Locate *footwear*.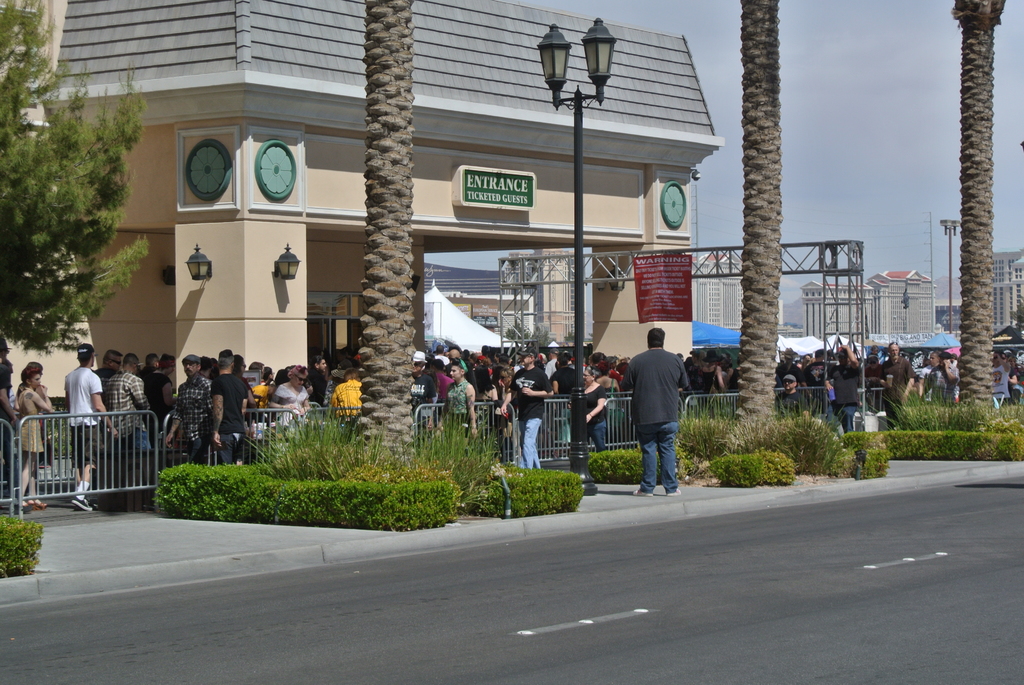
Bounding box: 33,498,47,508.
